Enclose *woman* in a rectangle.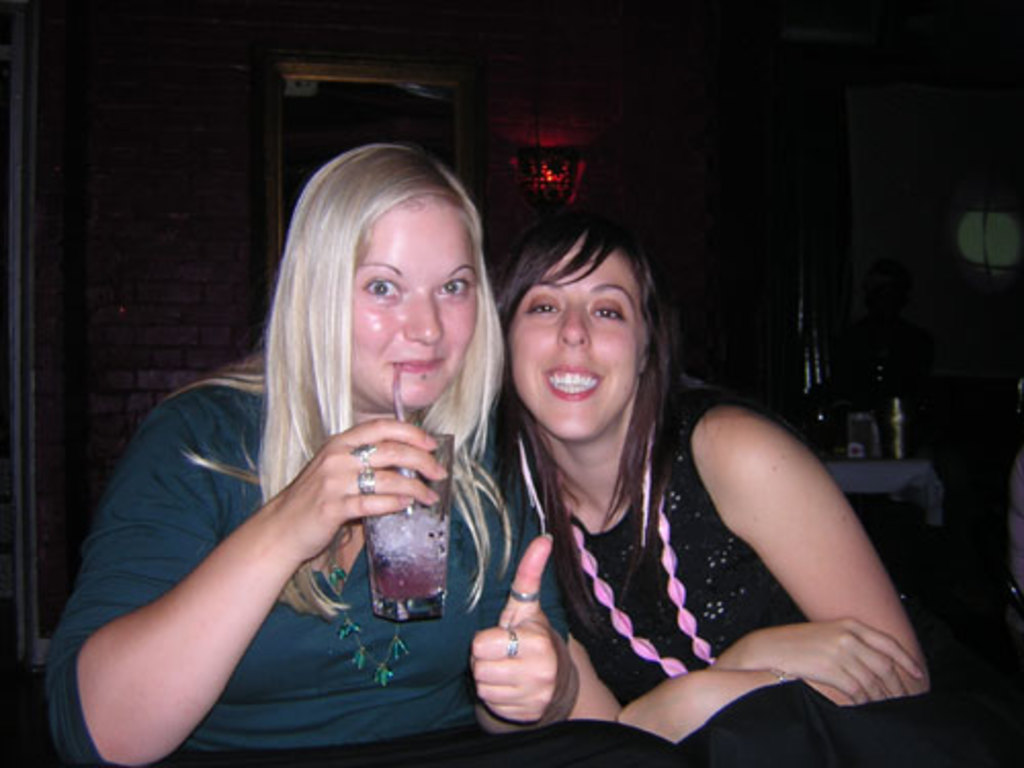
<region>39, 143, 700, 766</region>.
